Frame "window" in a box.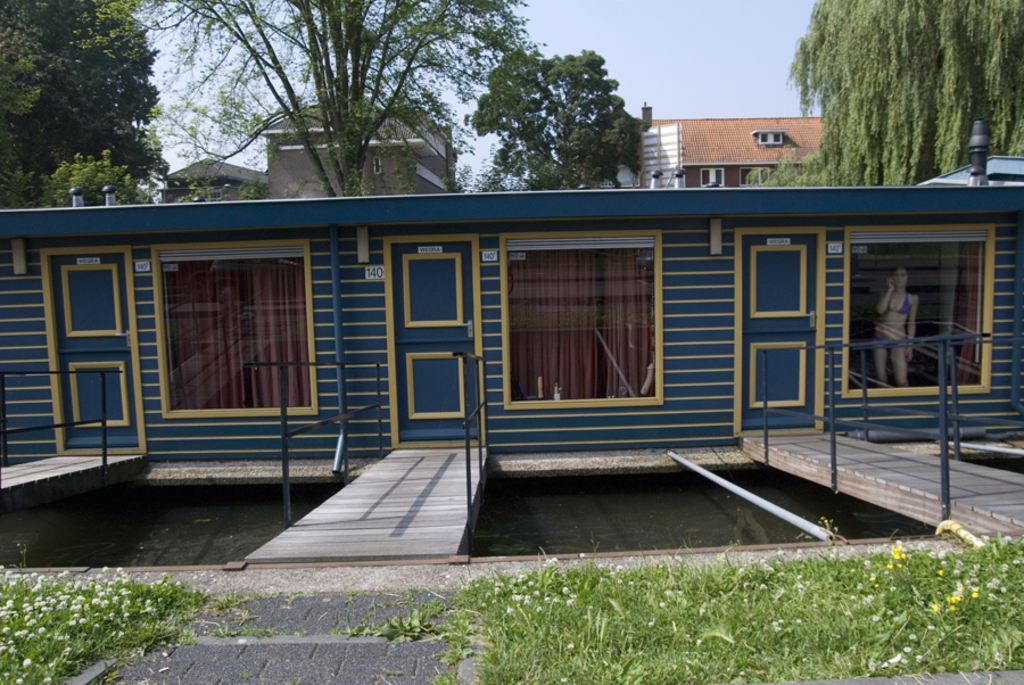
[742,168,773,182].
